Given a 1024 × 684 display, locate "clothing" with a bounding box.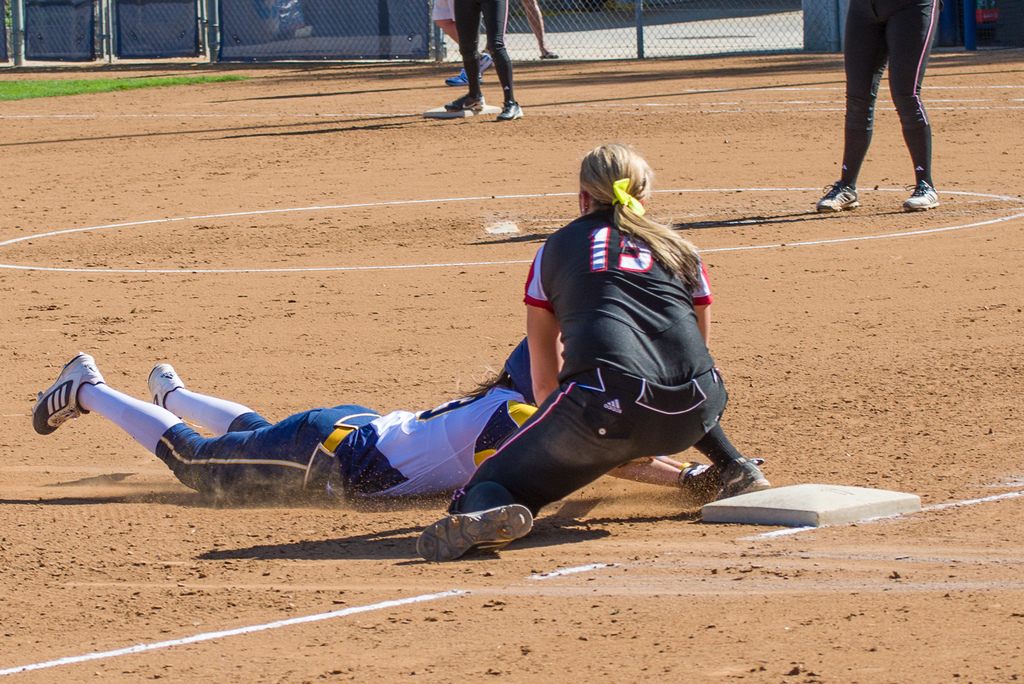
Located: 434/4/454/35.
